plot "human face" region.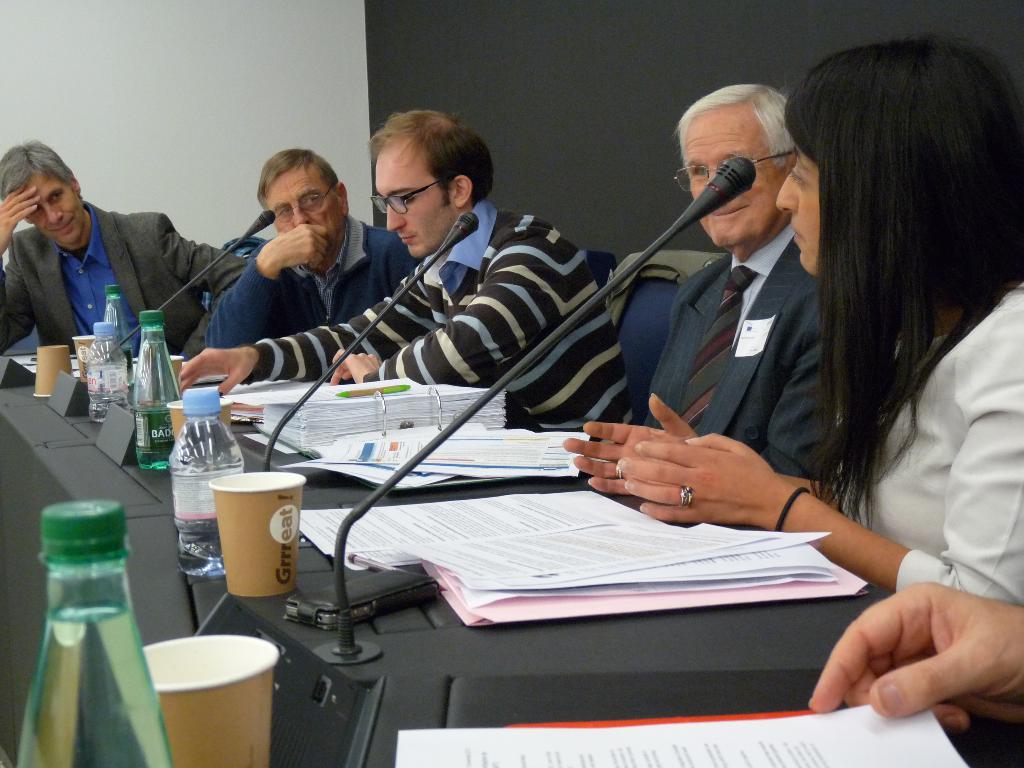
Plotted at (left=19, top=180, right=84, bottom=243).
